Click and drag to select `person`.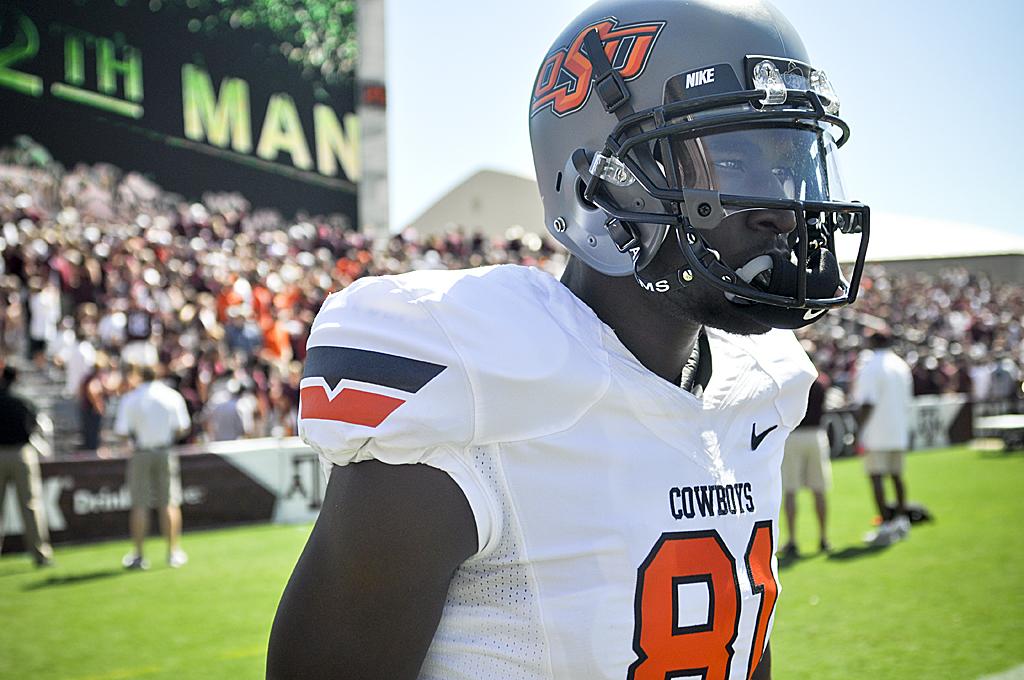
Selection: {"left": 845, "top": 330, "right": 937, "bottom": 526}.
